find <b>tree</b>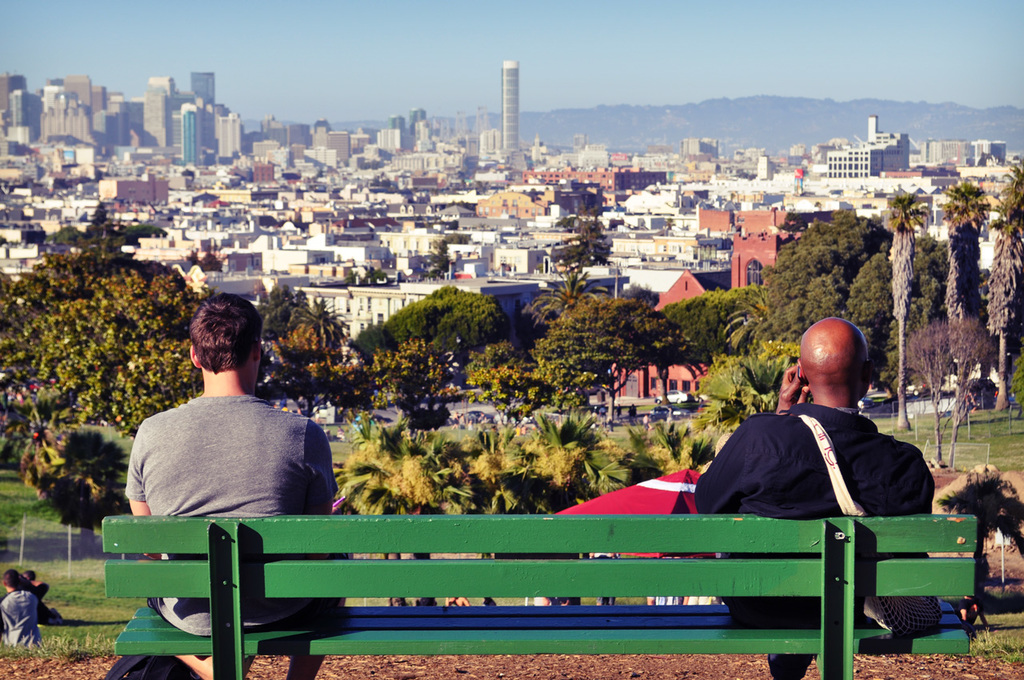
[518,260,676,406]
